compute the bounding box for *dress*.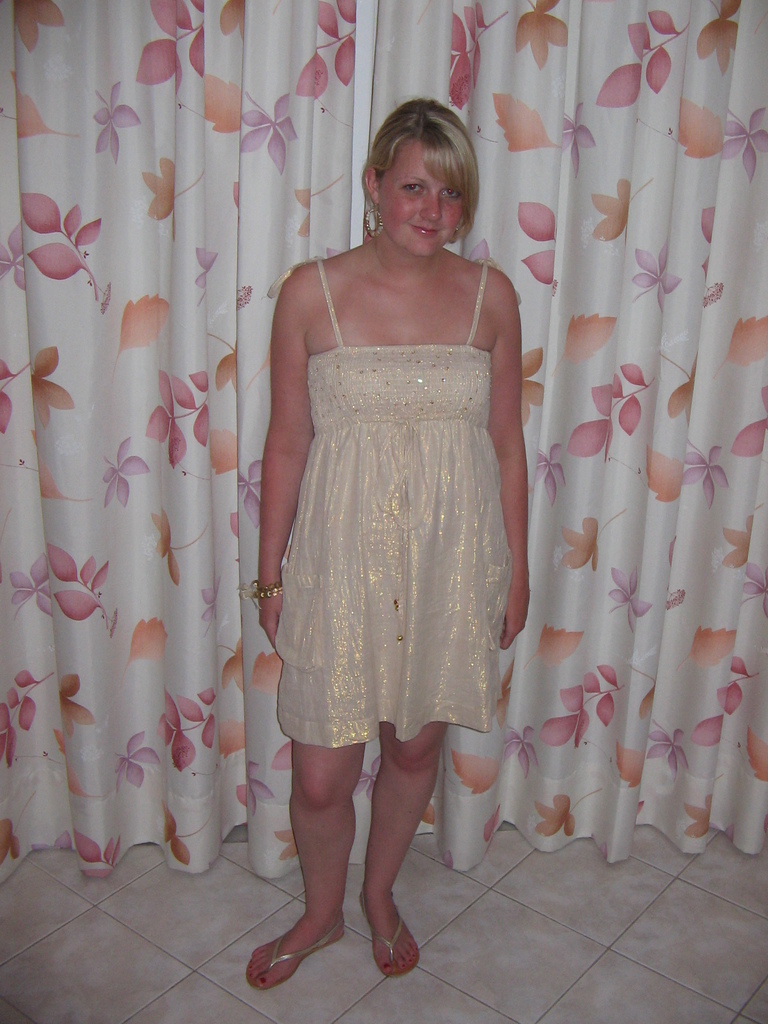
rect(271, 257, 513, 744).
